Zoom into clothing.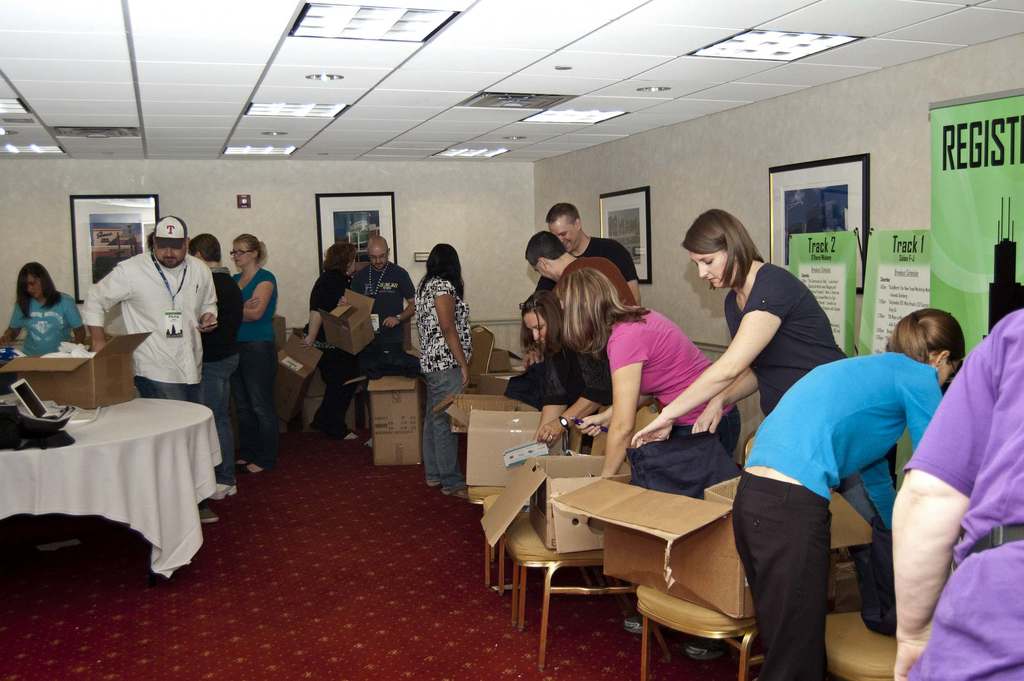
Zoom target: (x1=417, y1=280, x2=472, y2=480).
